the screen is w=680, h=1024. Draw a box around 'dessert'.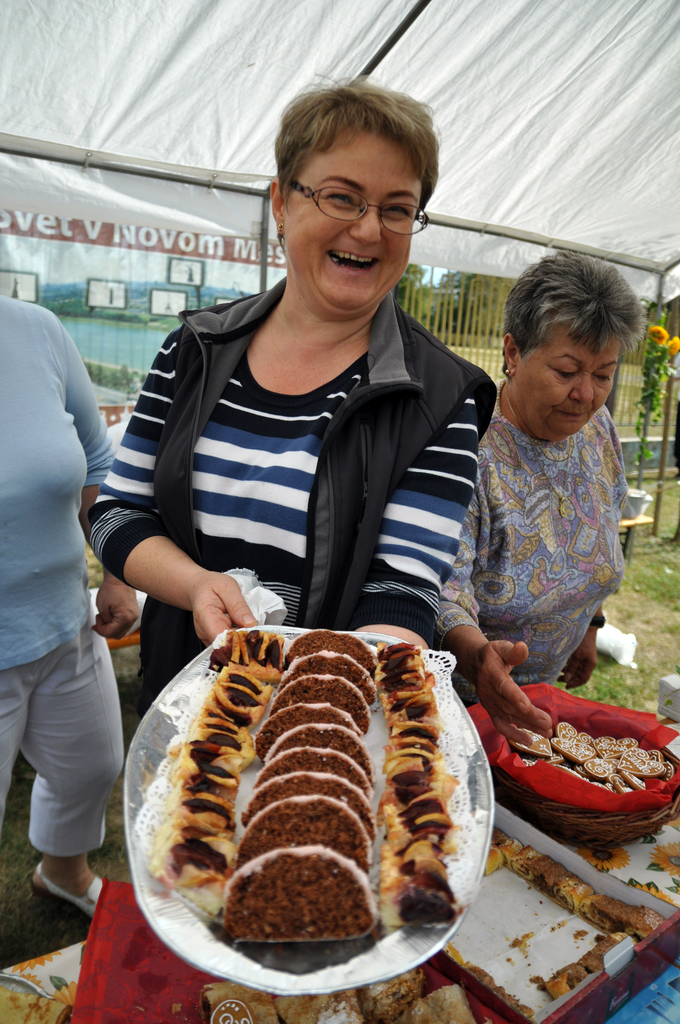
[left=227, top=771, right=374, bottom=836].
